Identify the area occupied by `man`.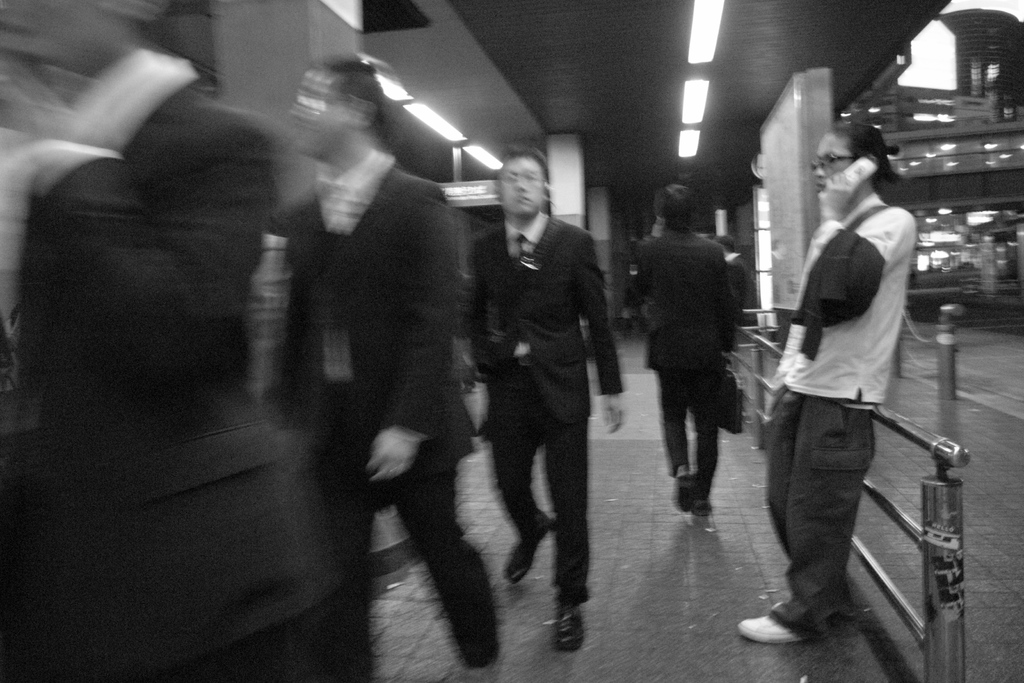
Area: crop(734, 124, 922, 646).
